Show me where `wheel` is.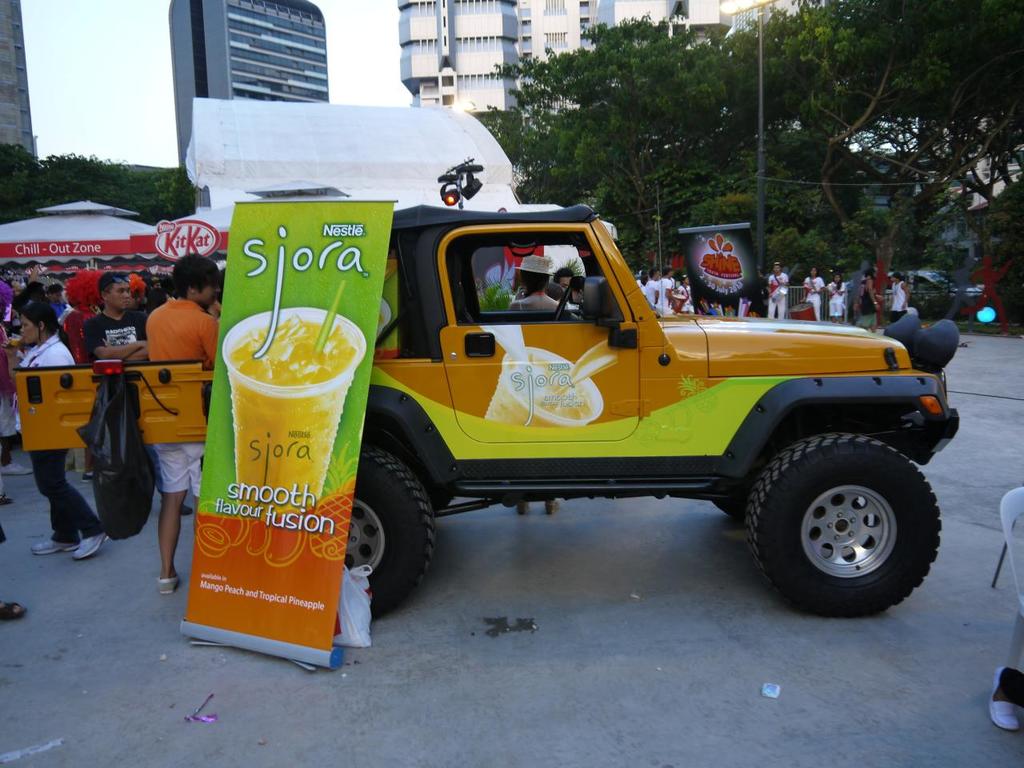
`wheel` is at [left=347, top=442, right=443, bottom=621].
